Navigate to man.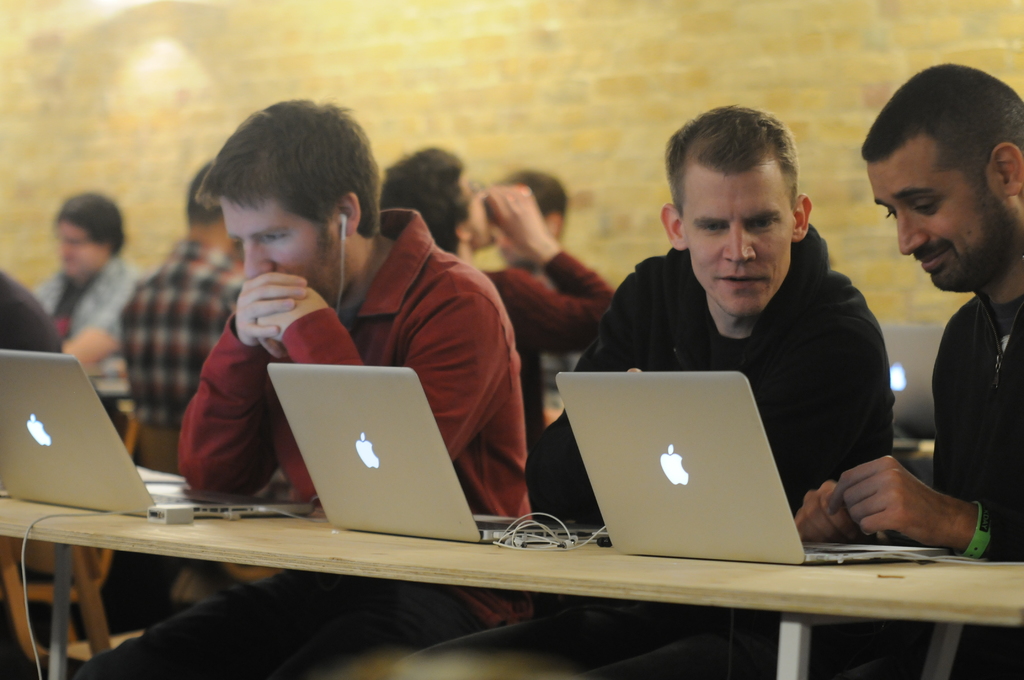
Navigation target: {"x1": 566, "y1": 136, "x2": 936, "y2": 512}.
